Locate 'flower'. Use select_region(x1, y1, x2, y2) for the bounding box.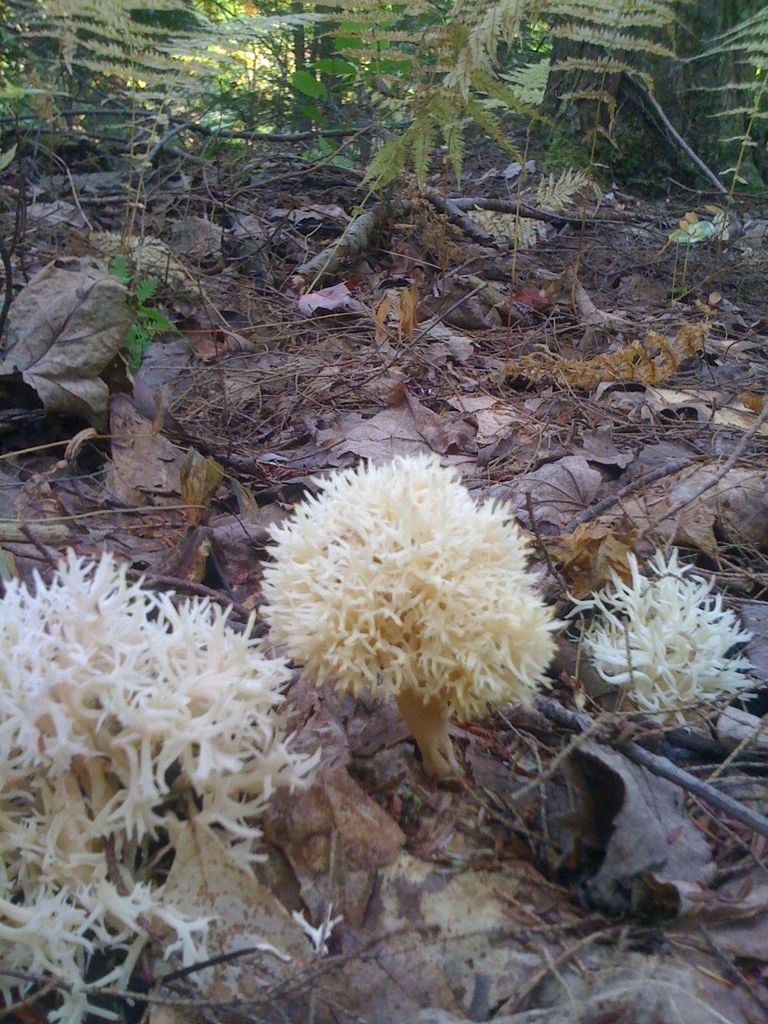
select_region(252, 447, 565, 793).
